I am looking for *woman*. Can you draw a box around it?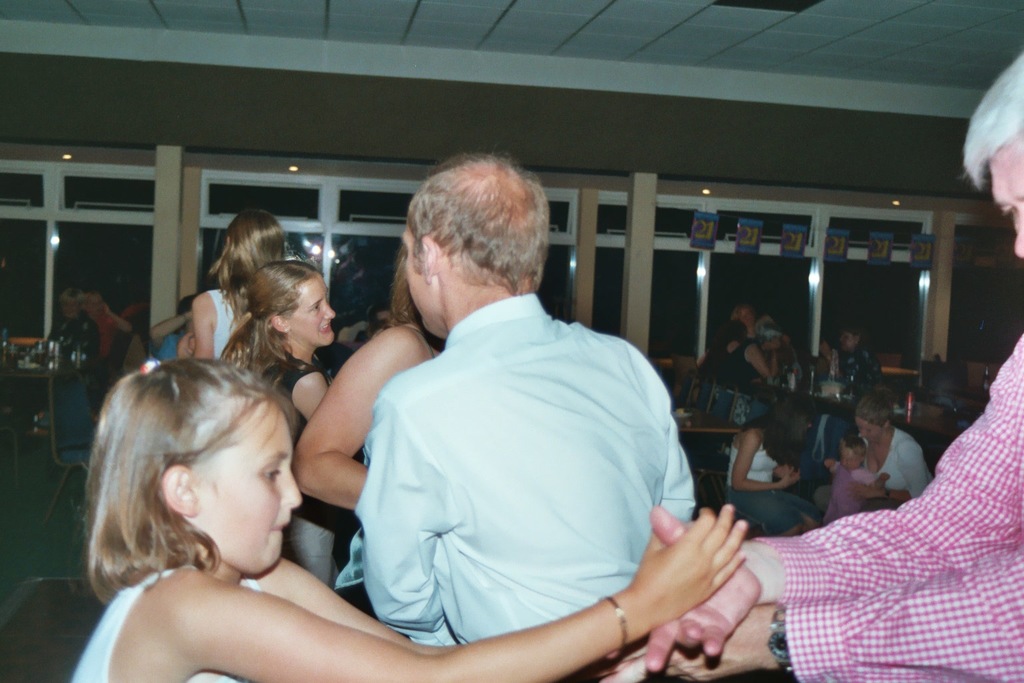
Sure, the bounding box is 208 255 352 591.
